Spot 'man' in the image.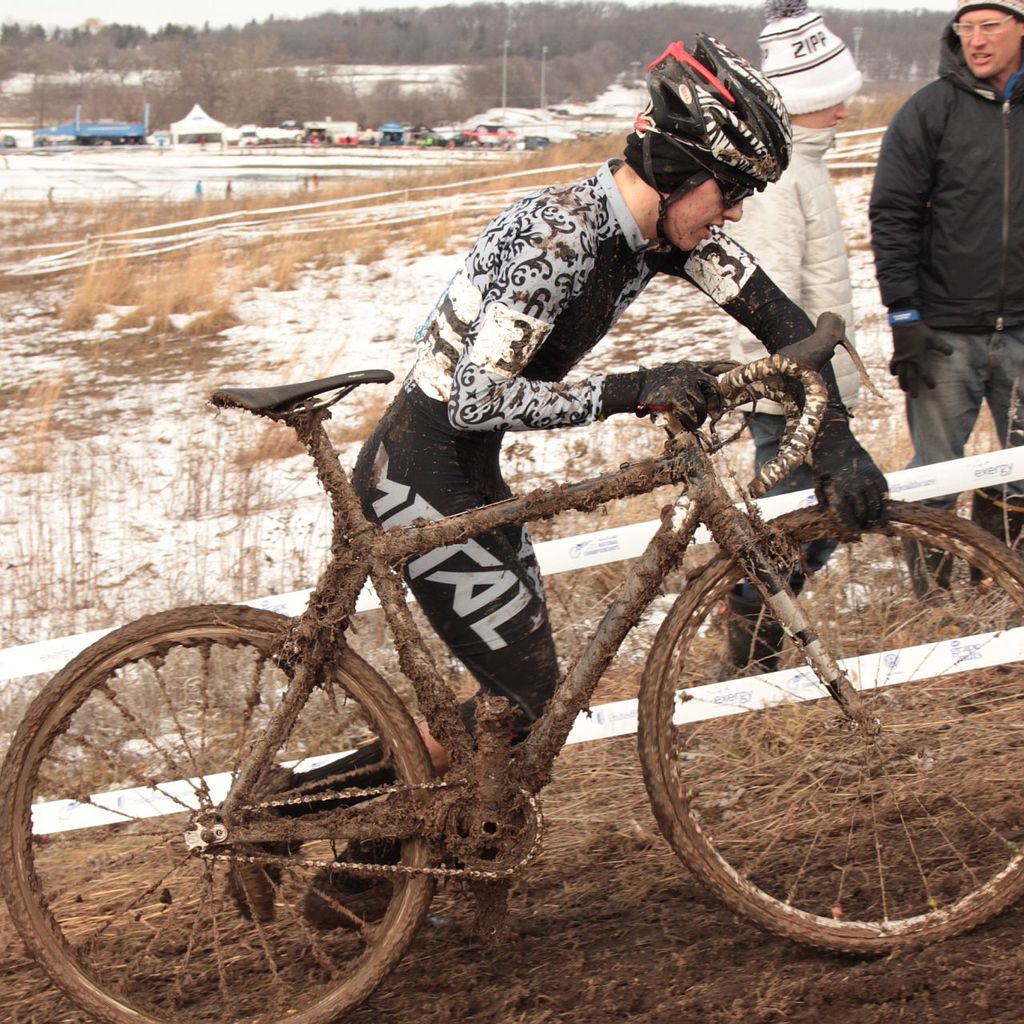
'man' found at (left=230, top=37, right=890, bottom=926).
